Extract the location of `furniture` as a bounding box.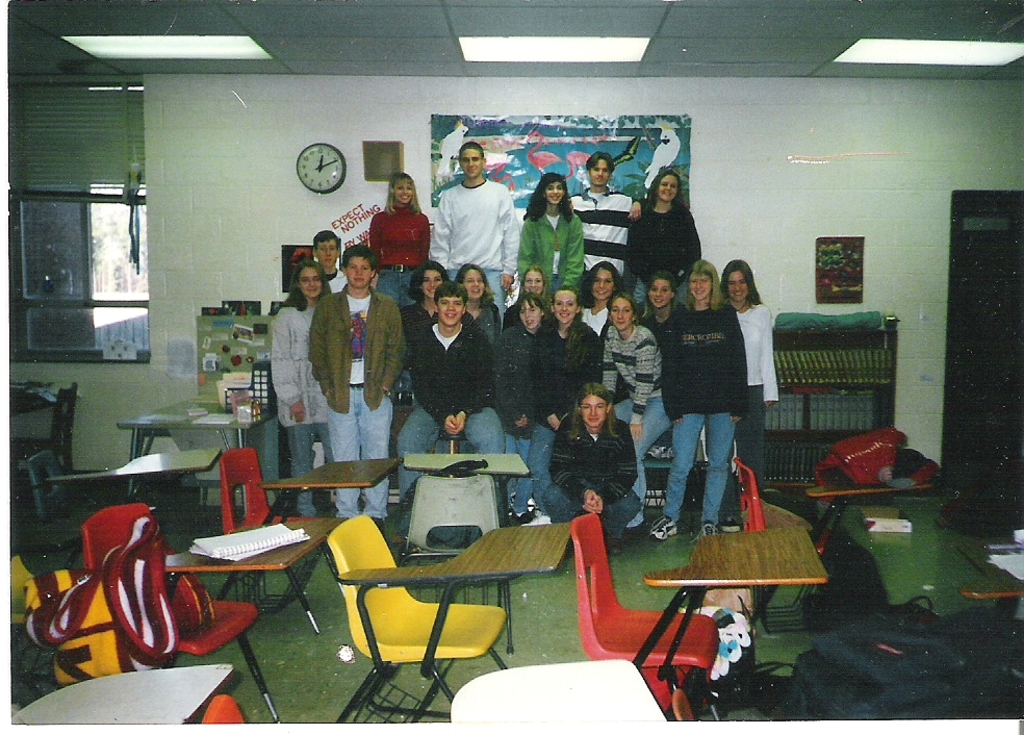
pyautogui.locateOnScreen(566, 510, 826, 726).
